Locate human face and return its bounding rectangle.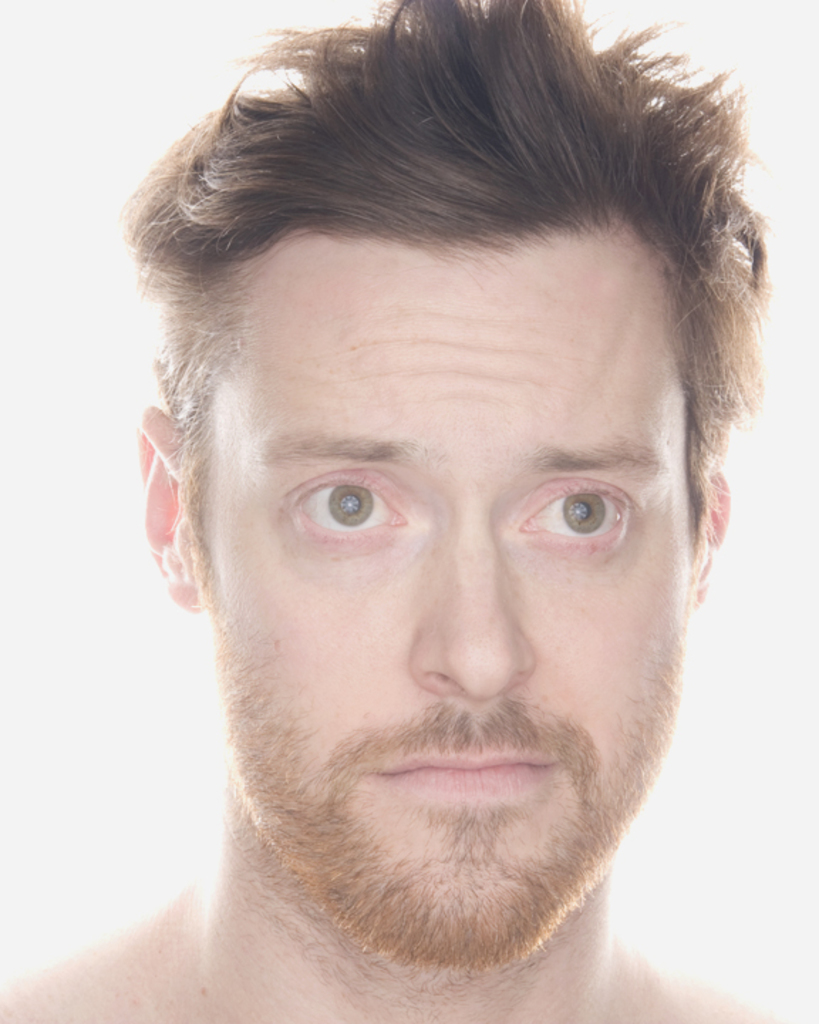
{"x1": 202, "y1": 228, "x2": 687, "y2": 967}.
